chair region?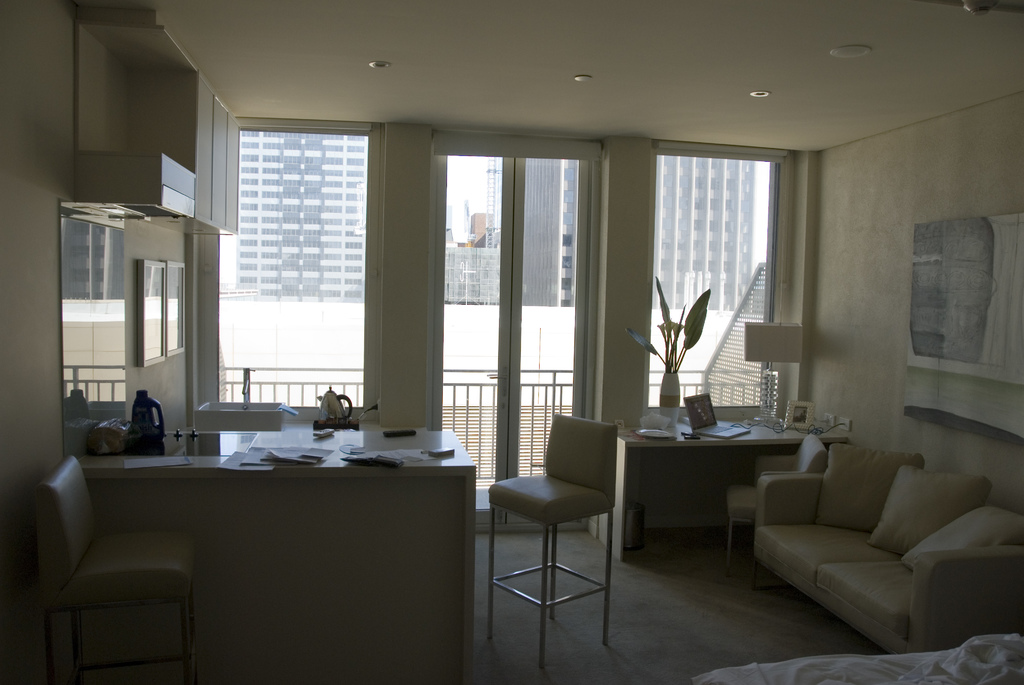
detection(483, 410, 623, 666)
